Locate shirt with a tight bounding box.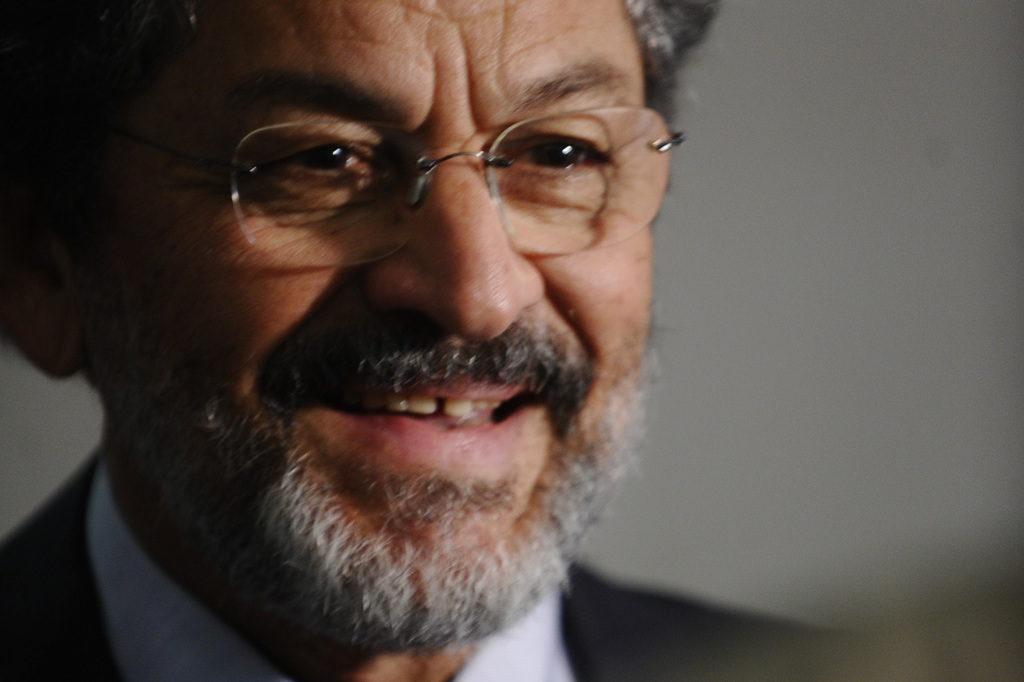
x1=86 y1=464 x2=570 y2=679.
